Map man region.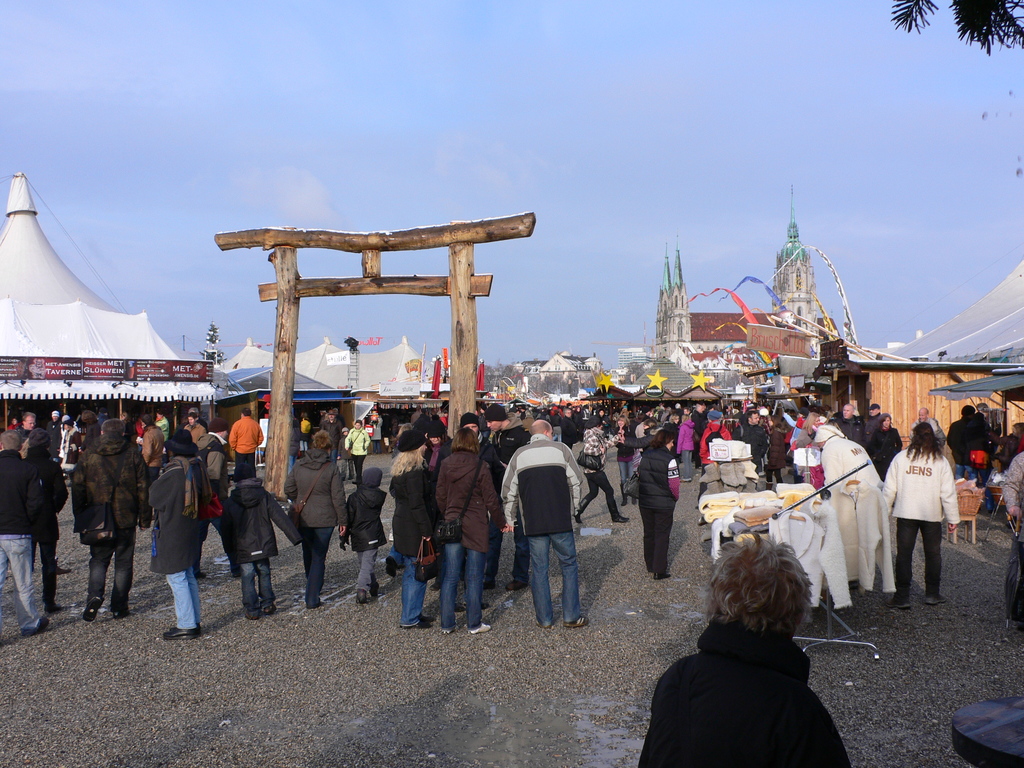
Mapped to 185/406/210/448.
